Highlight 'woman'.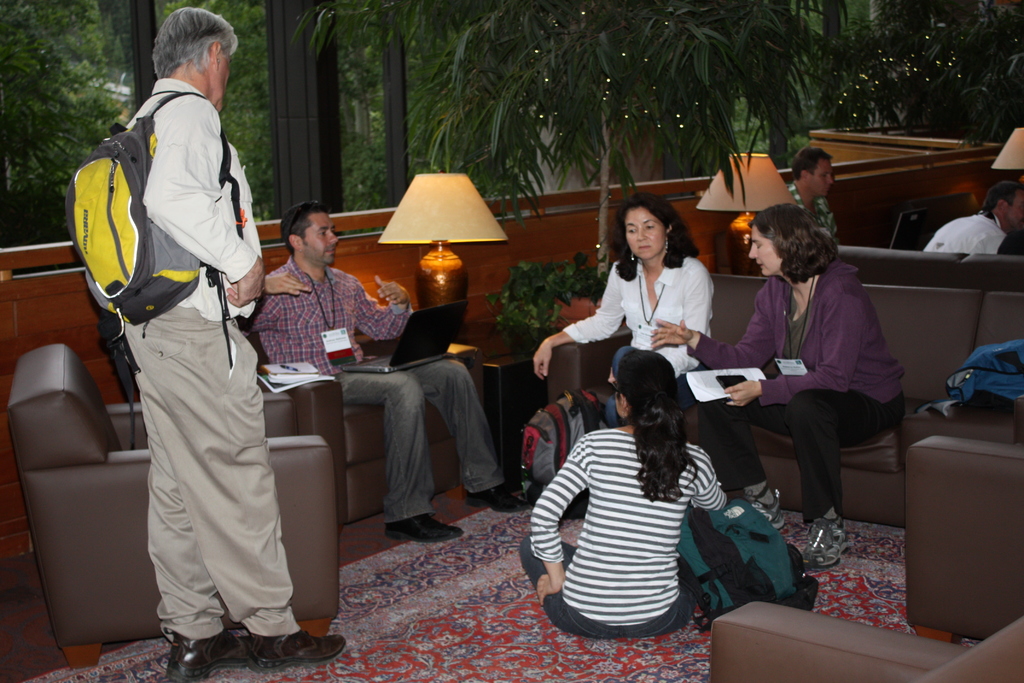
Highlighted region: [525, 187, 716, 411].
